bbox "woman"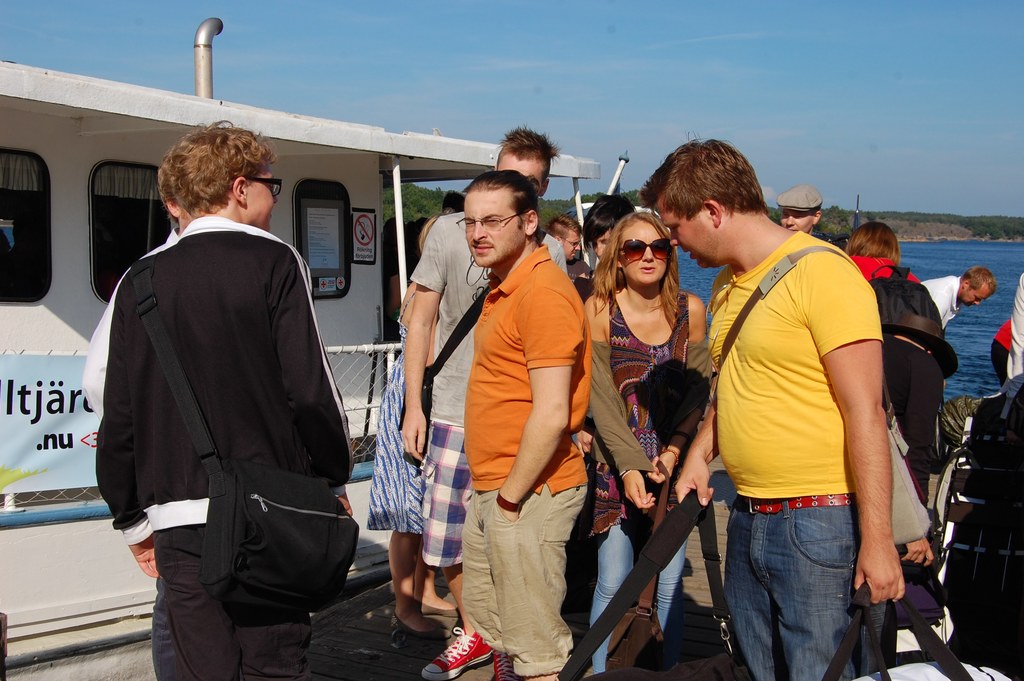
{"x1": 589, "y1": 213, "x2": 723, "y2": 642}
